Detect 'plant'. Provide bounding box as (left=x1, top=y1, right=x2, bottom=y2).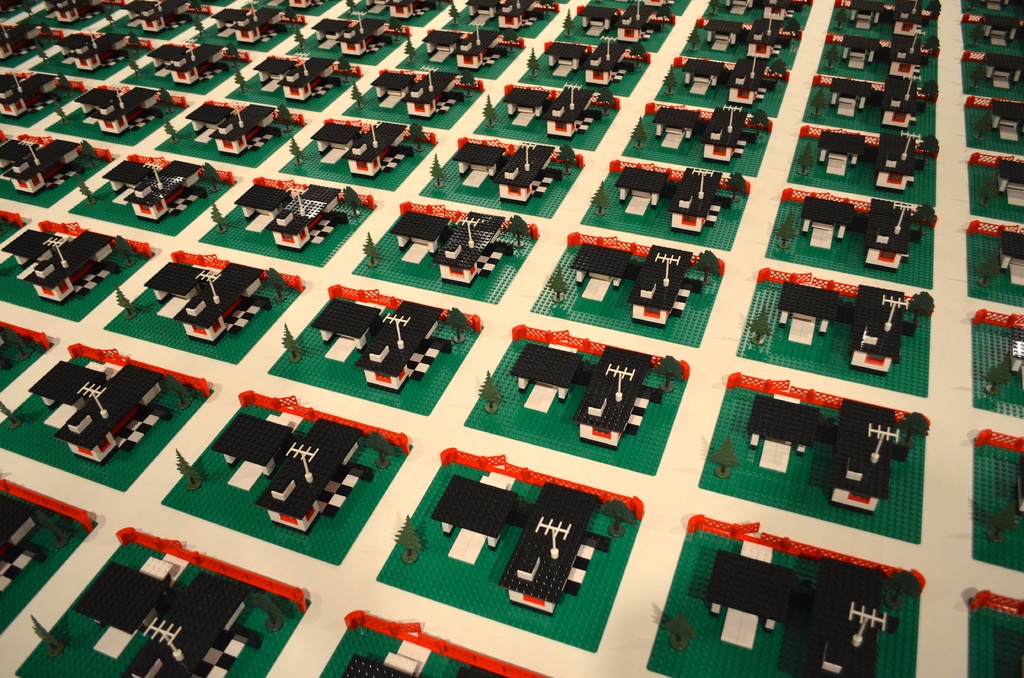
(left=908, top=286, right=936, bottom=333).
